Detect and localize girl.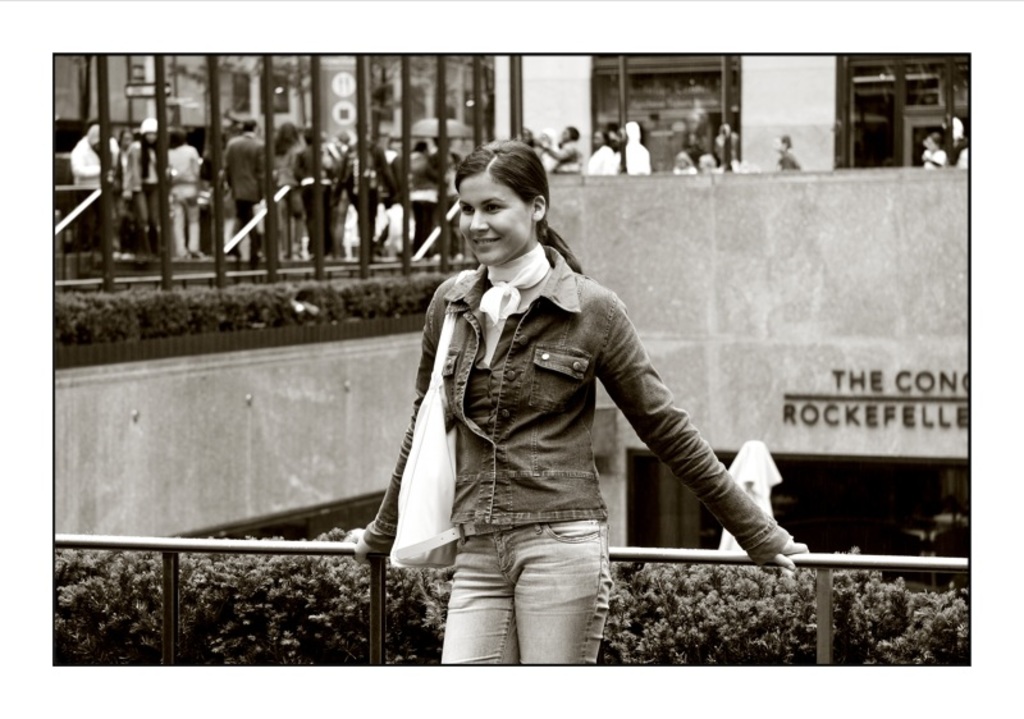
Localized at {"x1": 340, "y1": 141, "x2": 801, "y2": 665}.
